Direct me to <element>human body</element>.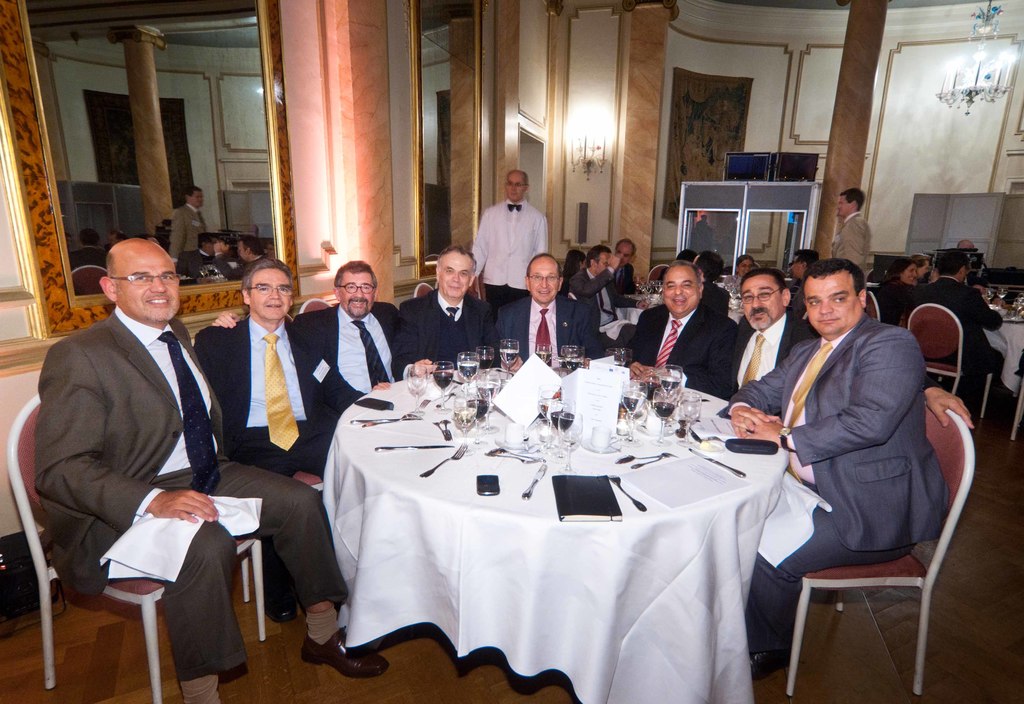
Direction: <bbox>559, 276, 573, 292</bbox>.
